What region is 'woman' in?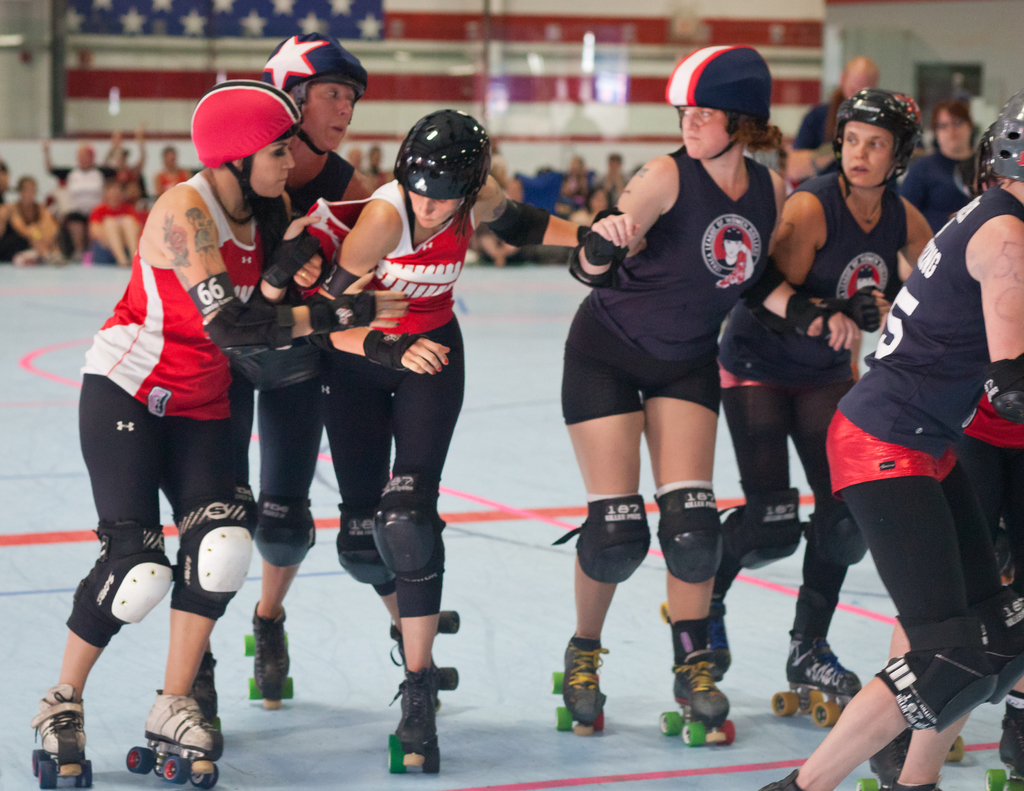
x1=319 y1=178 x2=644 y2=775.
